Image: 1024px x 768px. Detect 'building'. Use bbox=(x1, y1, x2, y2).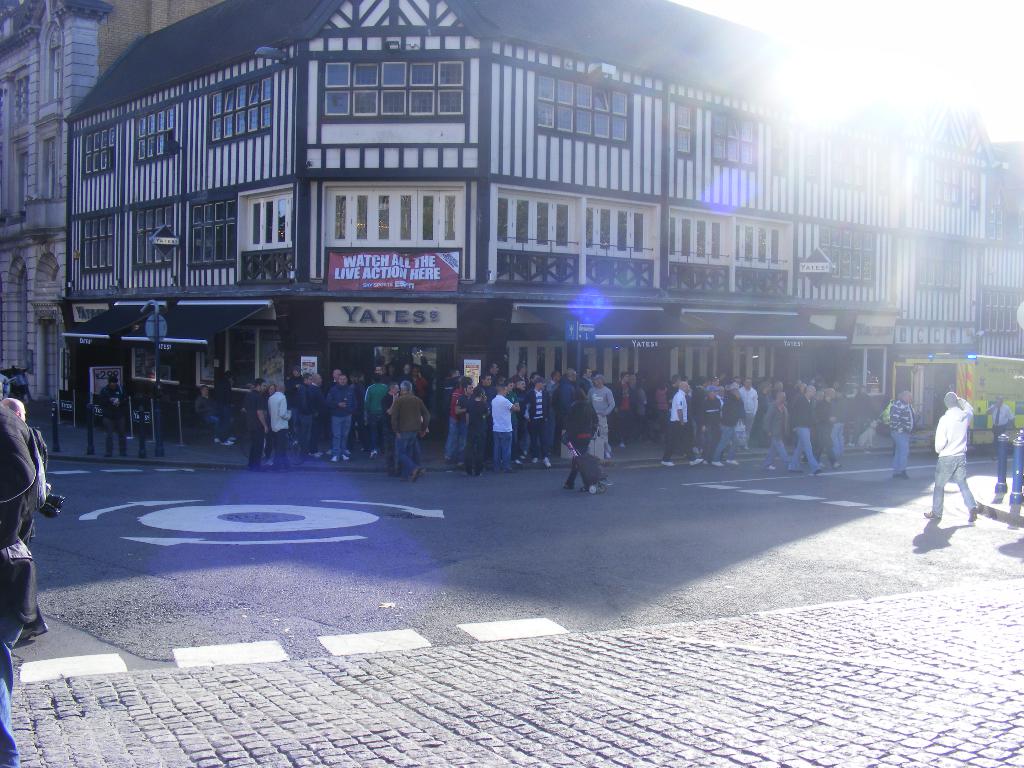
bbox=(54, 0, 1023, 436).
